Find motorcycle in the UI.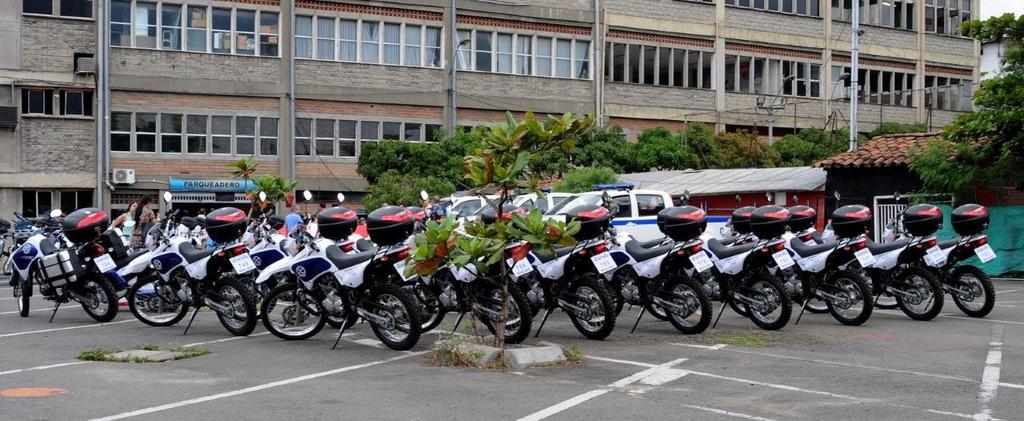
UI element at [626,235,722,337].
